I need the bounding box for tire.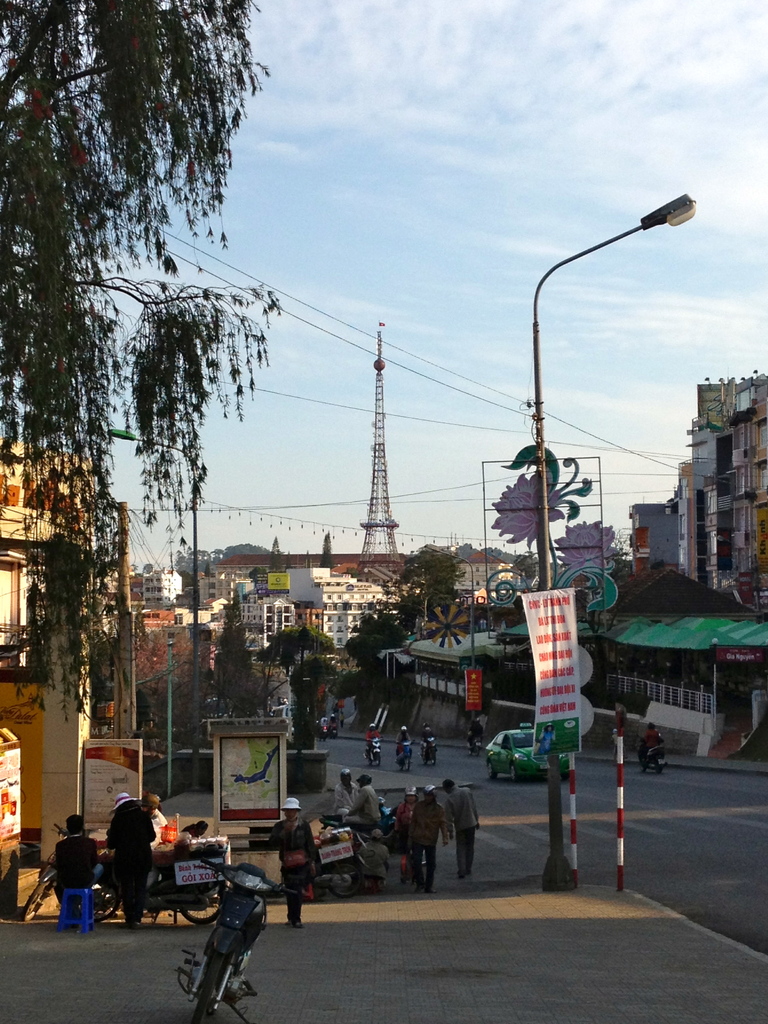
Here it is: left=191, top=961, right=223, bottom=1023.
